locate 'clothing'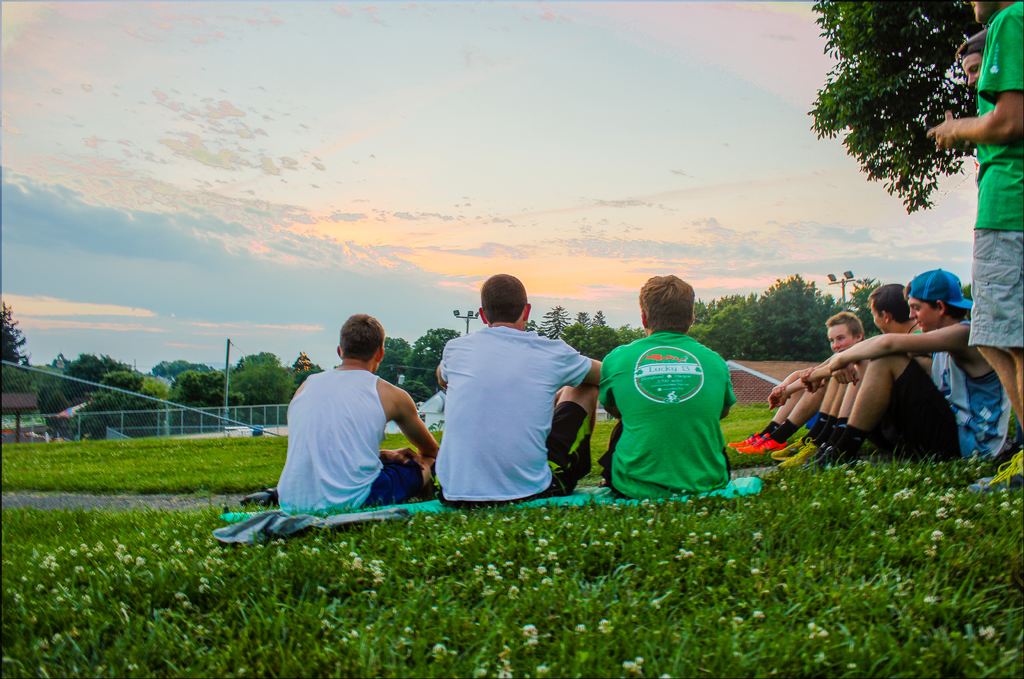
(595,333,742,495)
